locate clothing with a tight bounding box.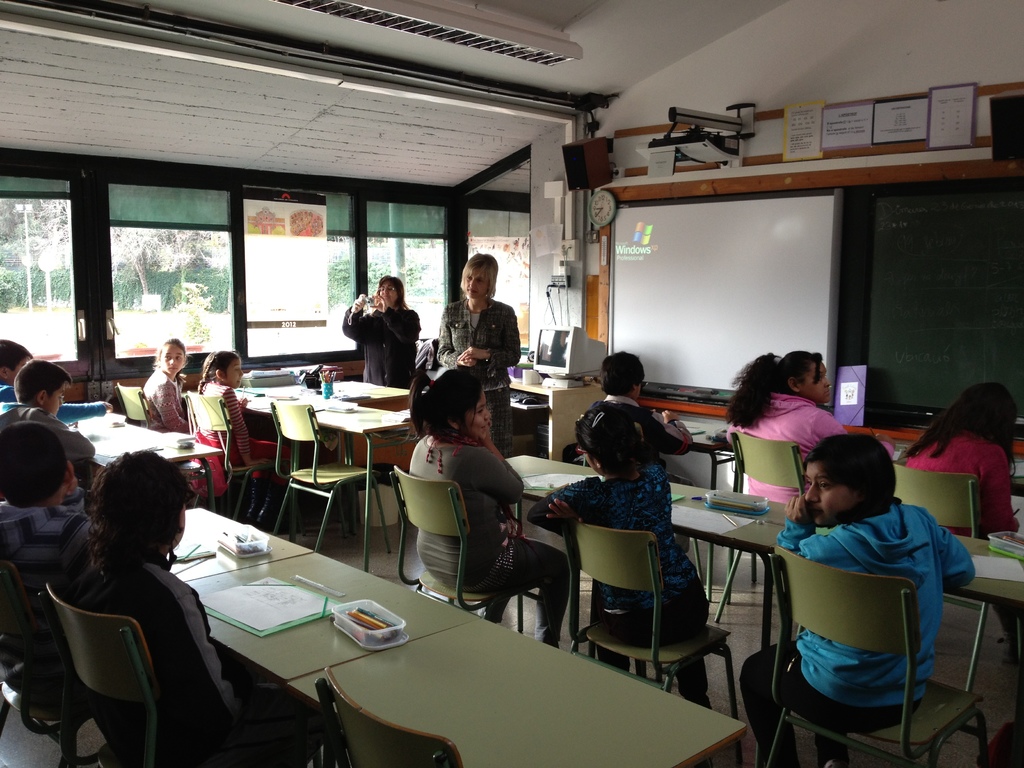
<bbox>436, 289, 523, 454</bbox>.
